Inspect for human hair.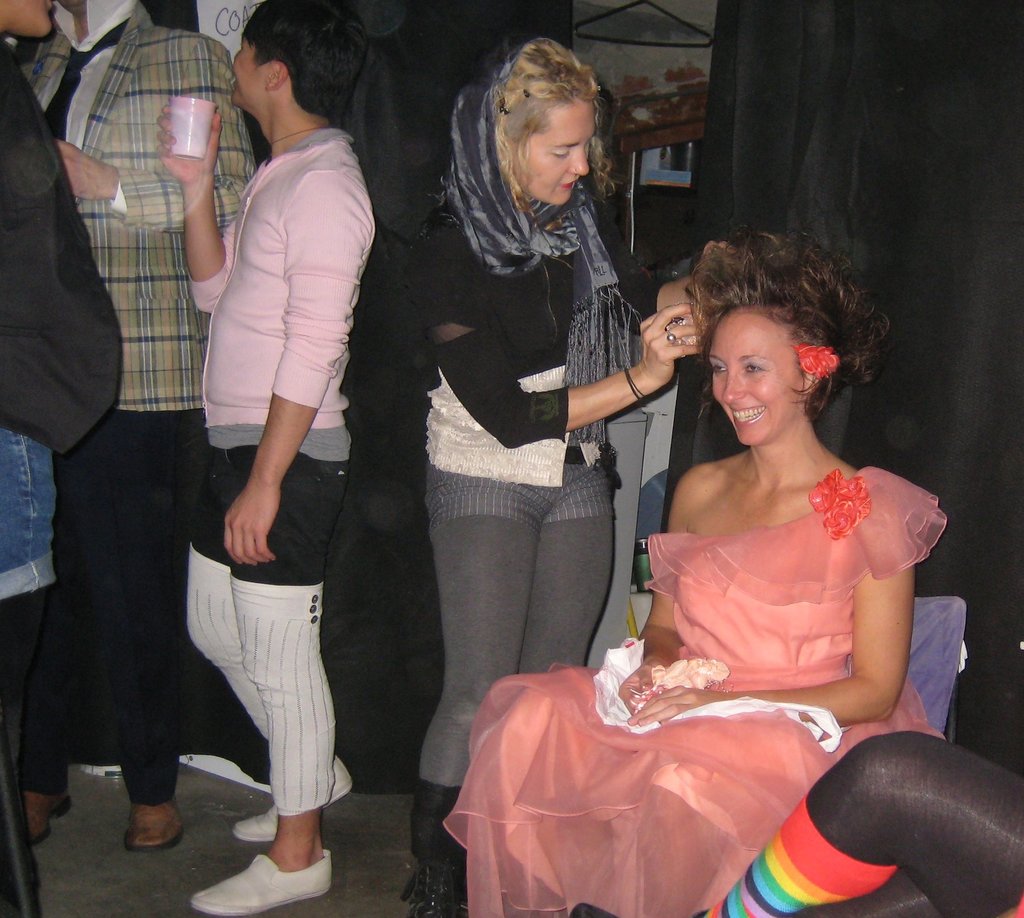
Inspection: region(679, 230, 862, 464).
